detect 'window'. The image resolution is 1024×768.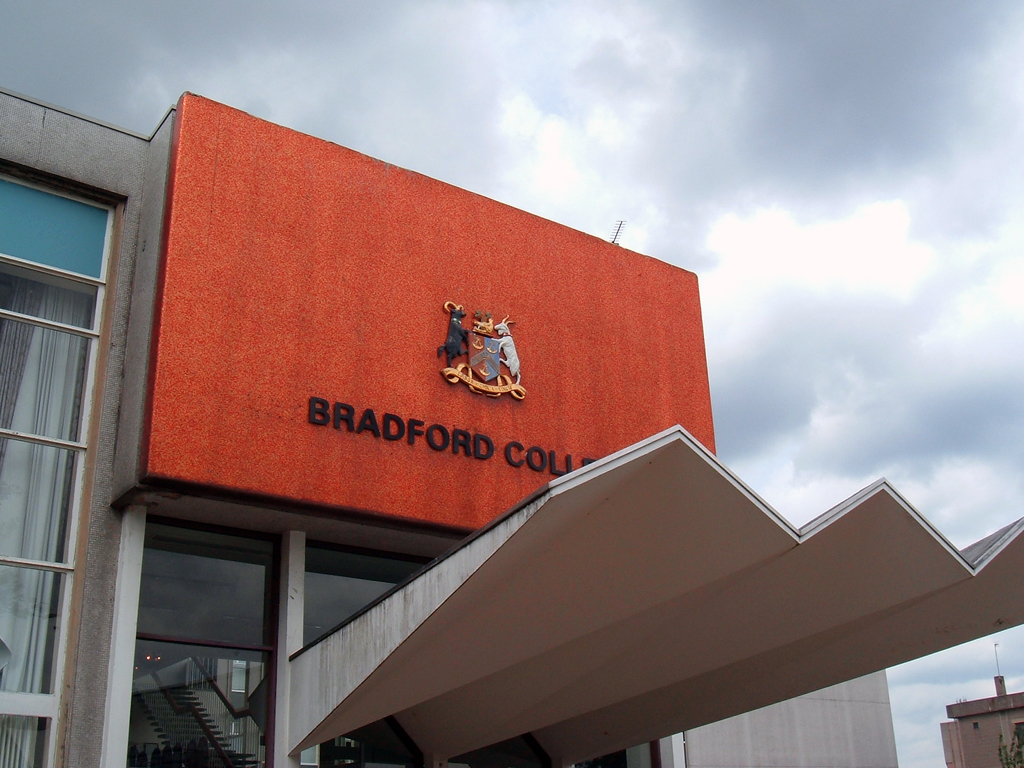
105/510/279/765.
